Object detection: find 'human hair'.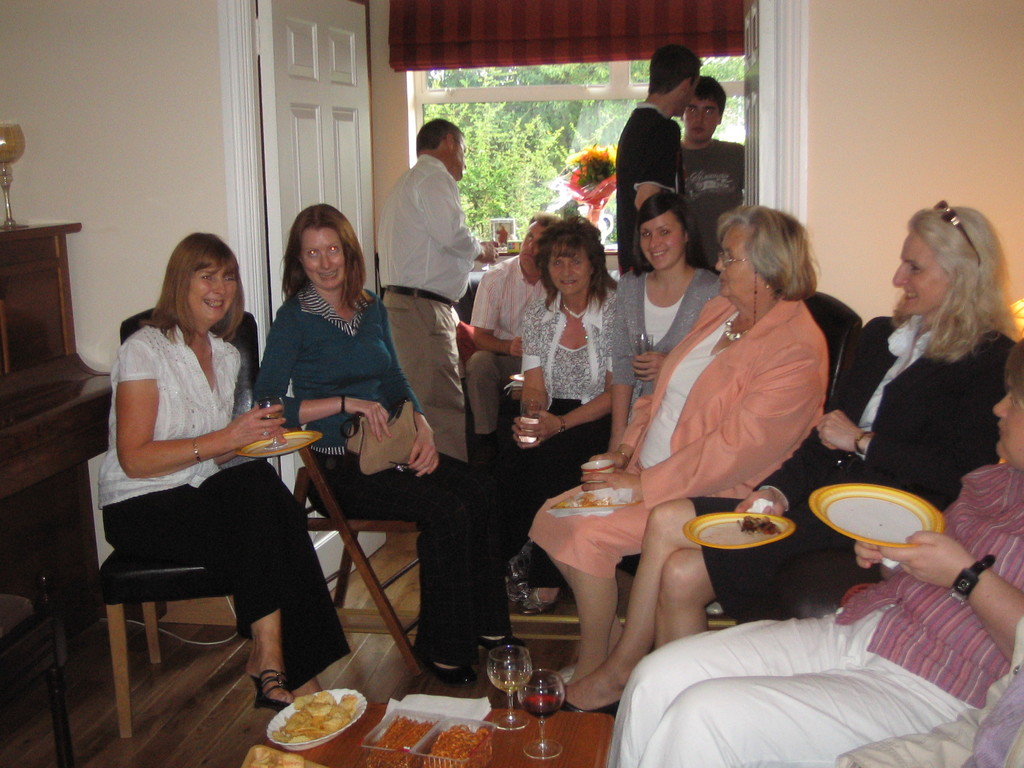
l=413, t=108, r=464, b=149.
